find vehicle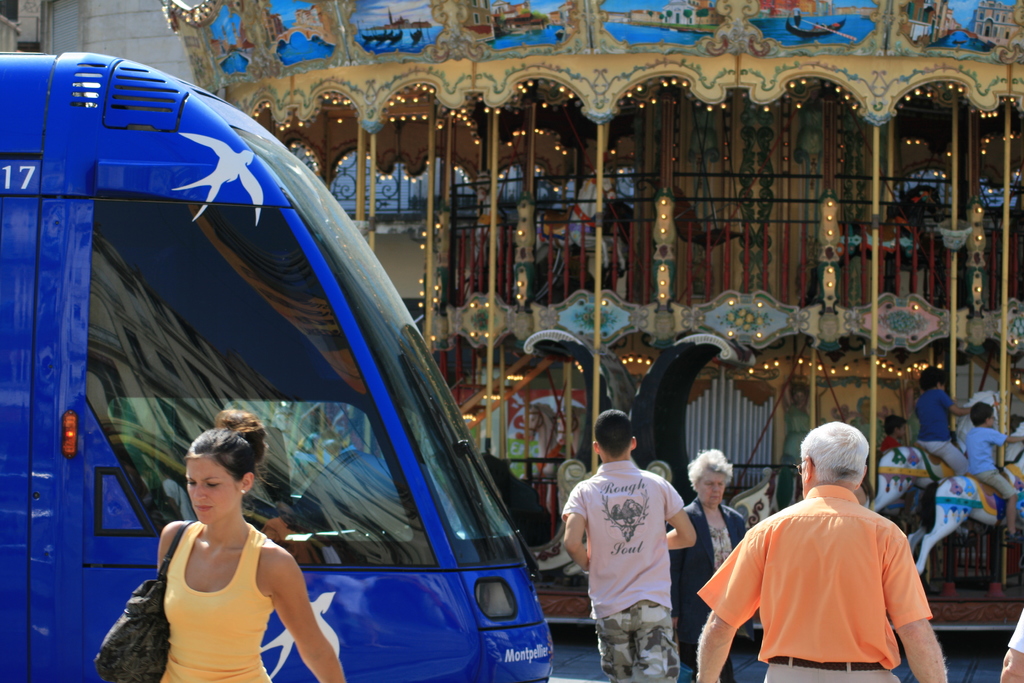
Rect(0, 54, 557, 682)
